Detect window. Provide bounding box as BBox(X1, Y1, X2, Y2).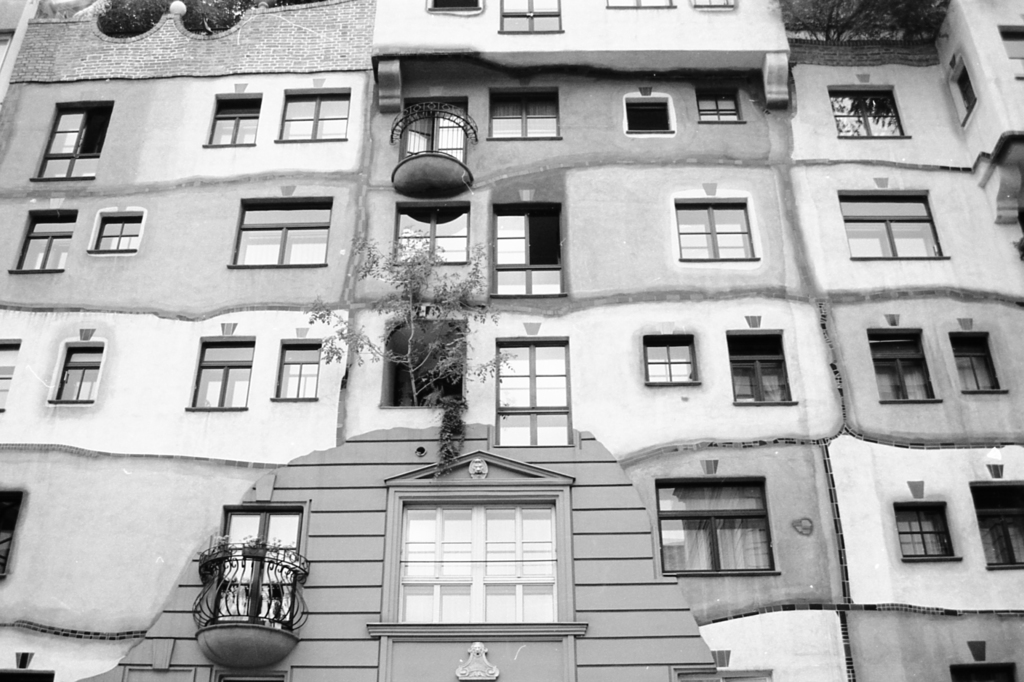
BBox(87, 205, 146, 251).
